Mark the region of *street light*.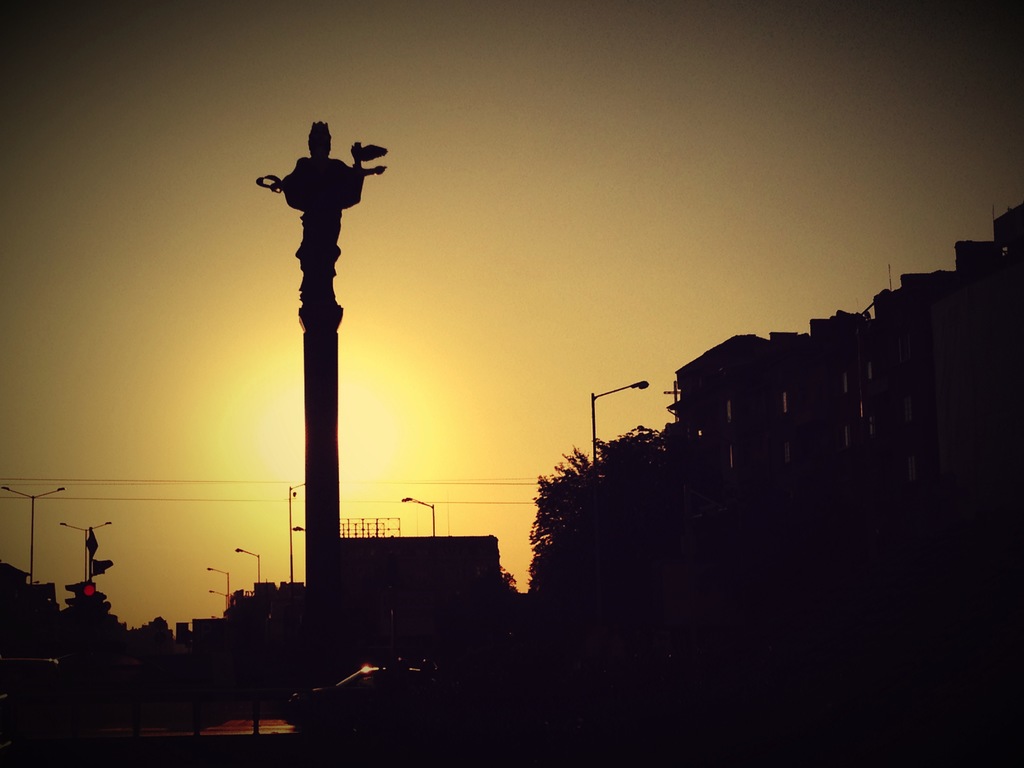
Region: locate(287, 477, 307, 586).
